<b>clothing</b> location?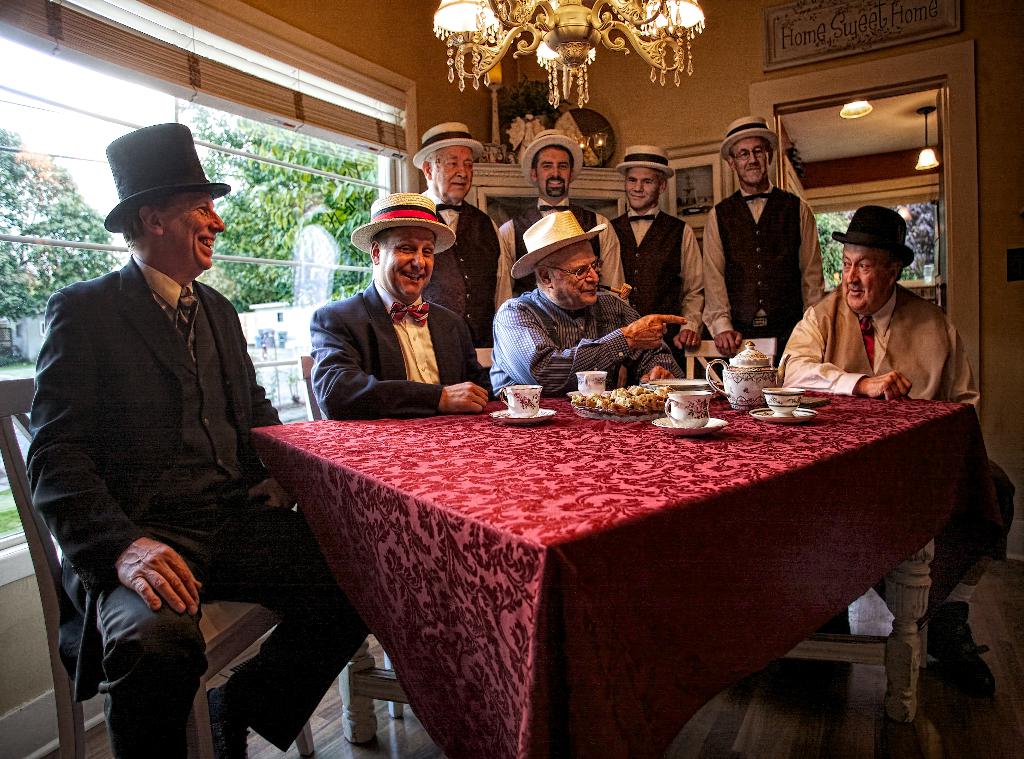
[x1=491, y1=284, x2=684, y2=395]
